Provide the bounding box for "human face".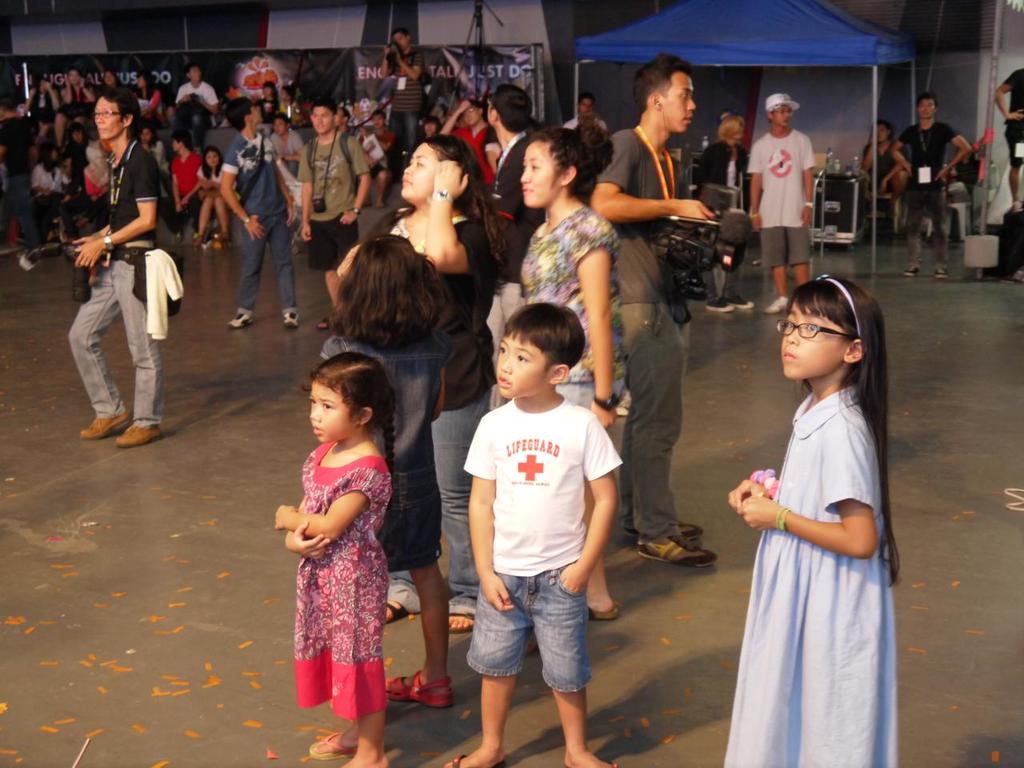
<region>660, 70, 696, 131</region>.
